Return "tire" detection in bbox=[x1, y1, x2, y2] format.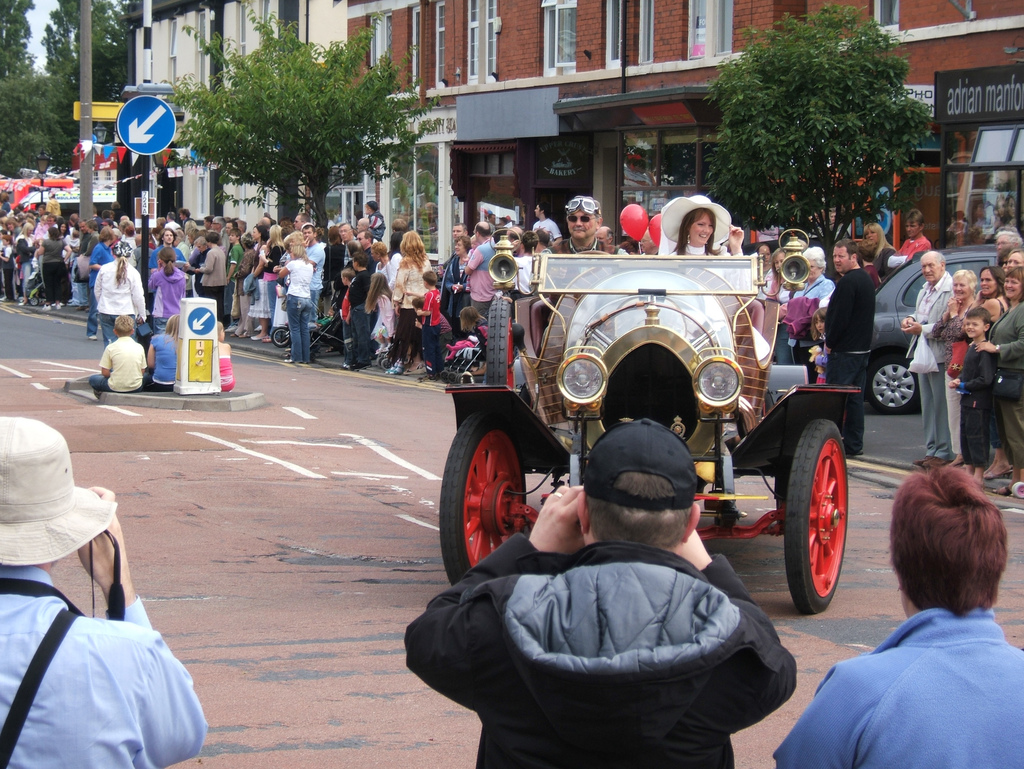
bbox=[488, 300, 514, 385].
